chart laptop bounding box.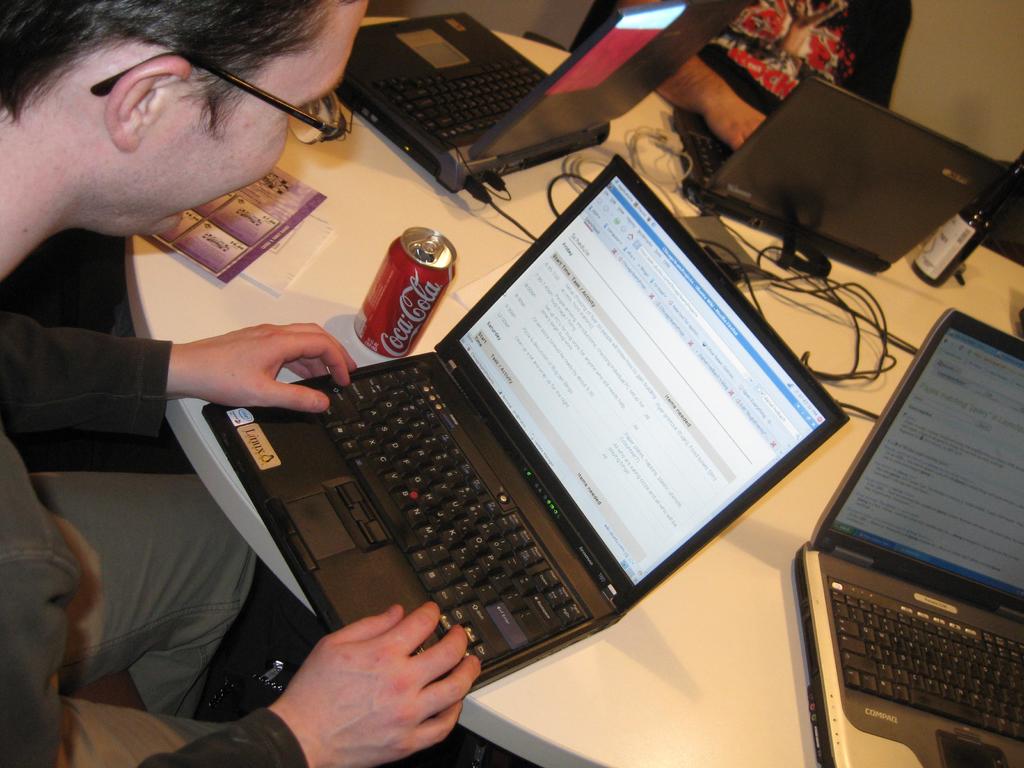
Charted: 335 0 749 192.
